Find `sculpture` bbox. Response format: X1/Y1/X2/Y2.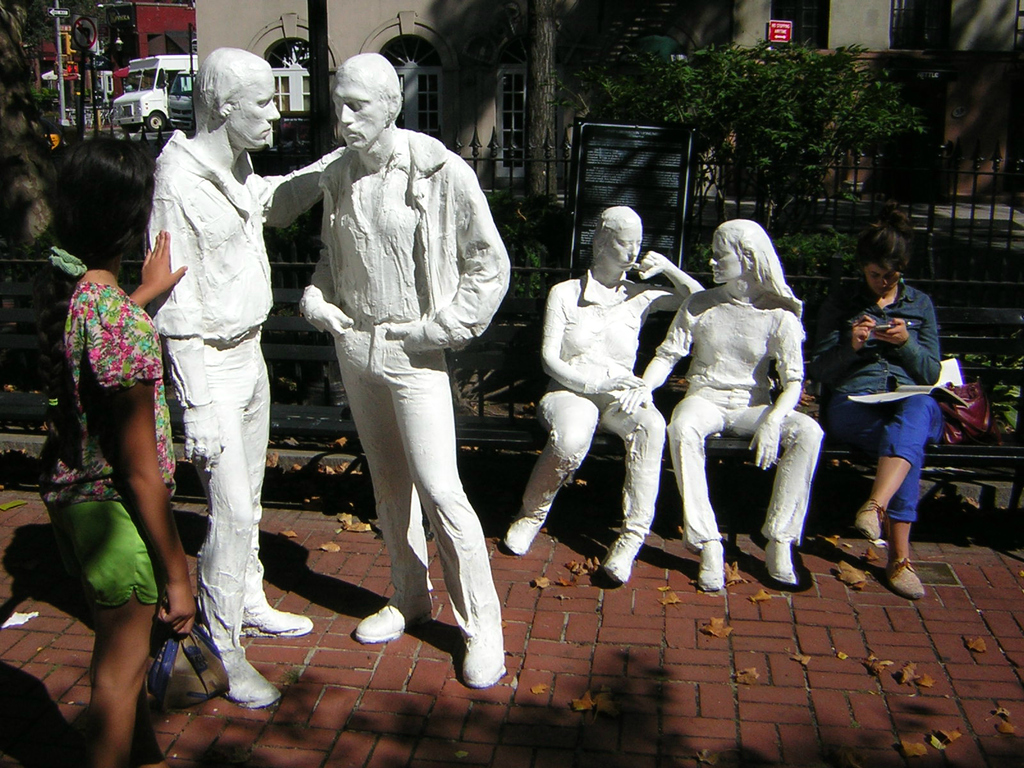
612/216/822/596.
